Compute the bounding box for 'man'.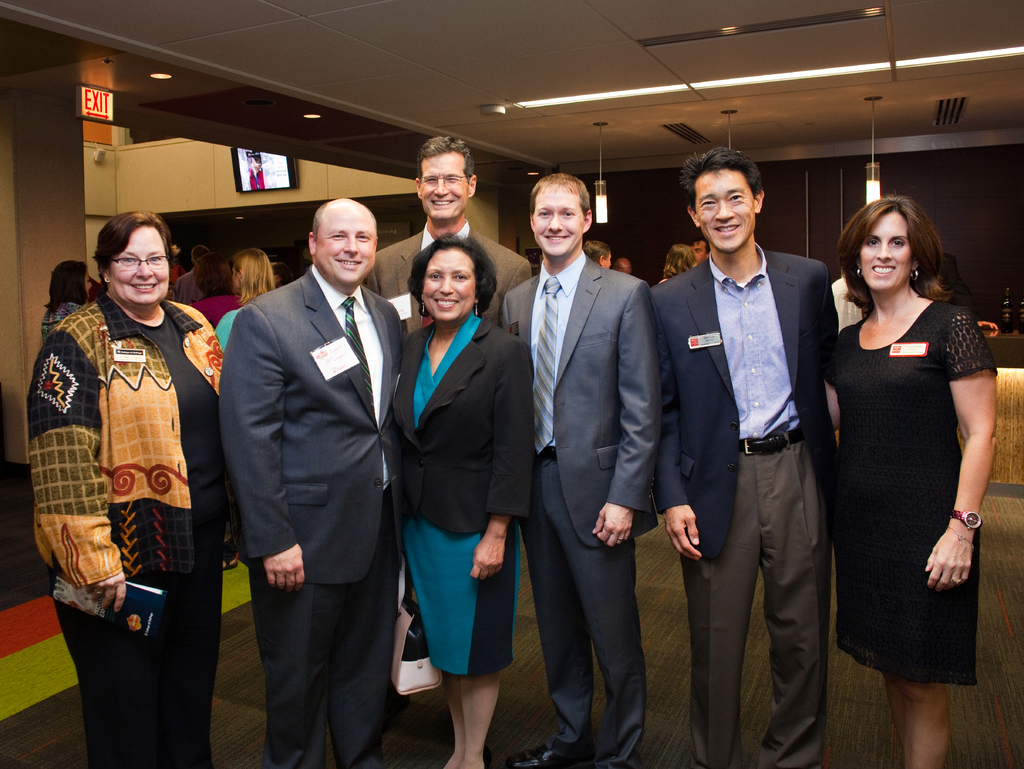
select_region(659, 155, 860, 745).
